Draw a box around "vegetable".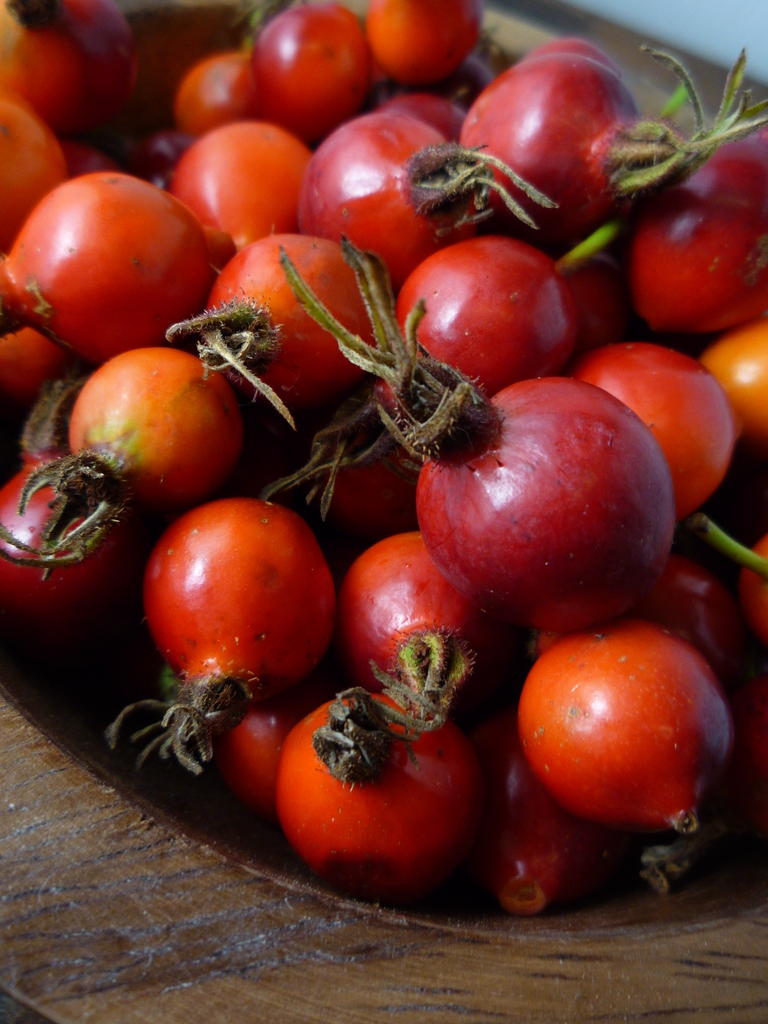
l=412, t=377, r=671, b=651.
